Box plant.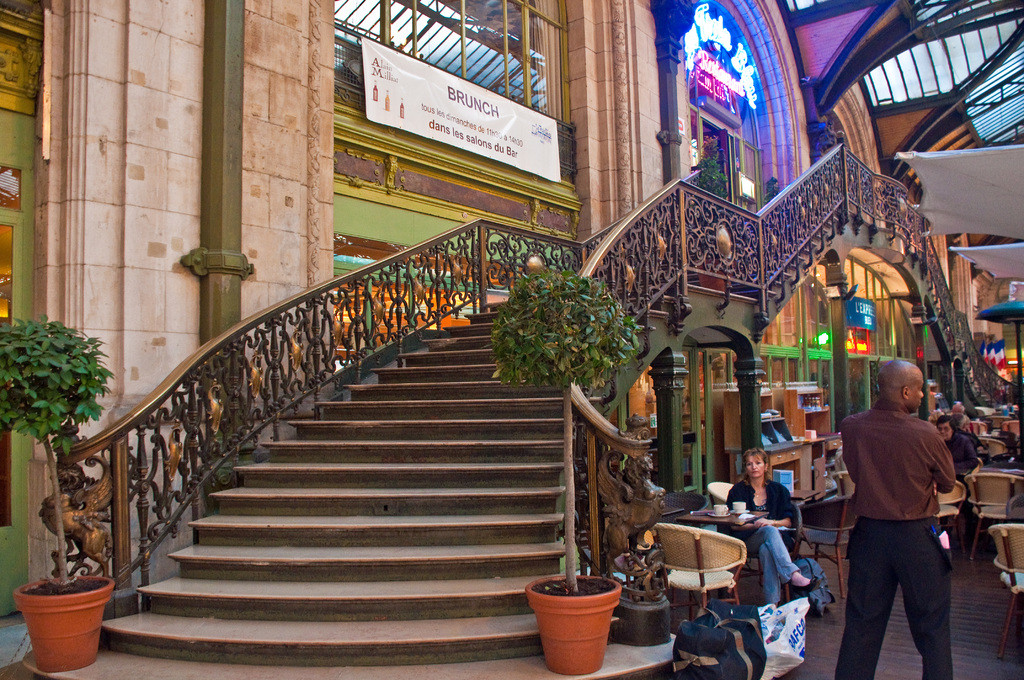
Rect(0, 317, 119, 583).
